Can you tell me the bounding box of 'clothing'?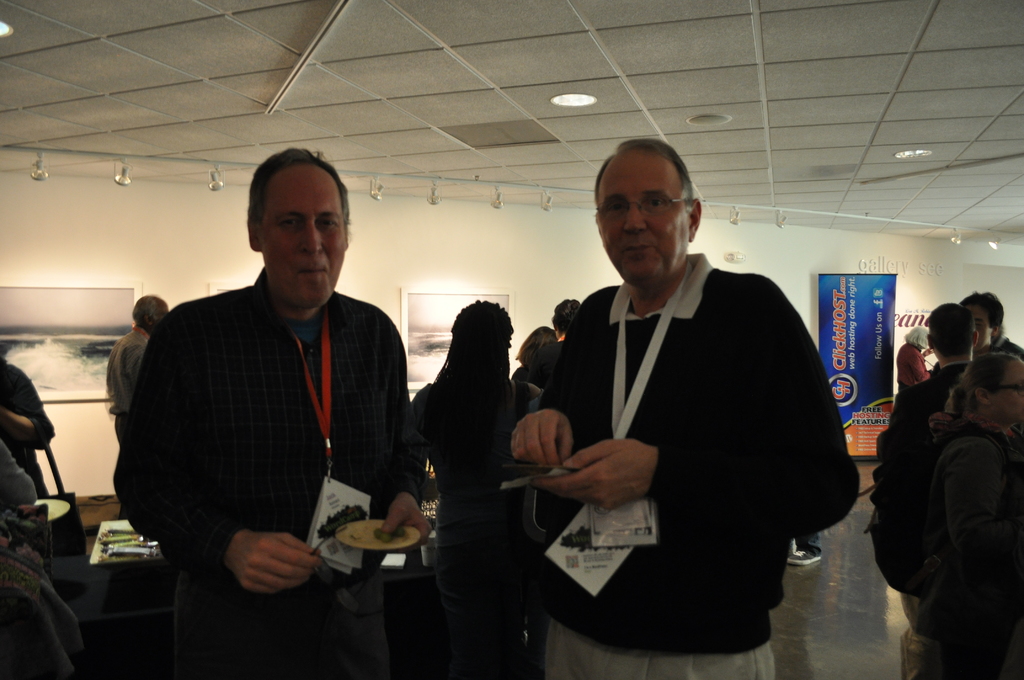
897,340,922,390.
